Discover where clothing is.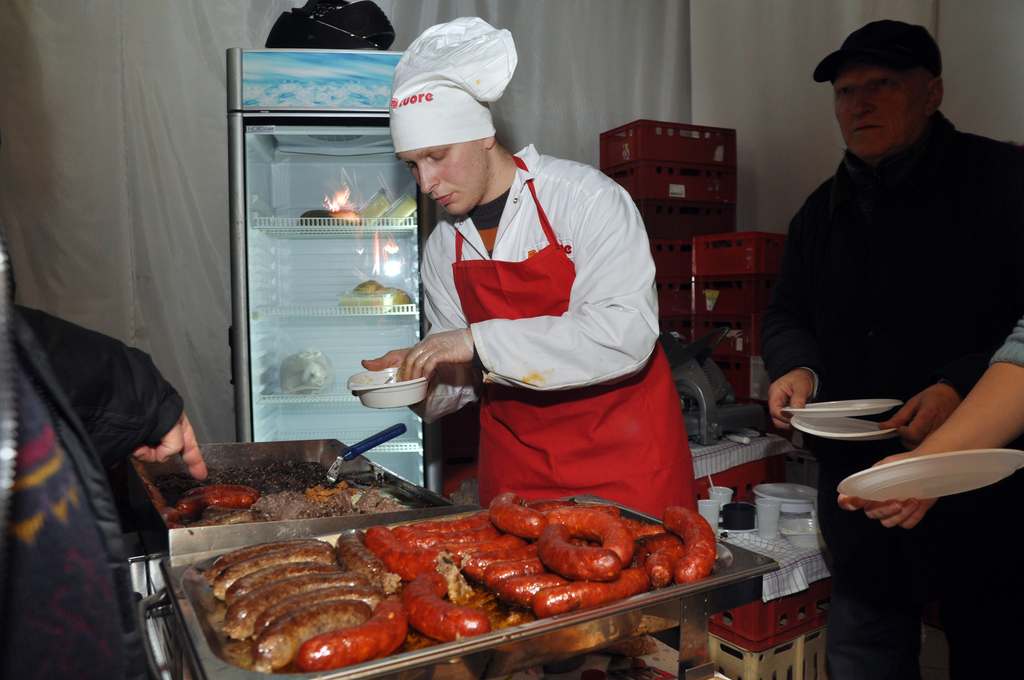
Discovered at (401, 131, 690, 510).
